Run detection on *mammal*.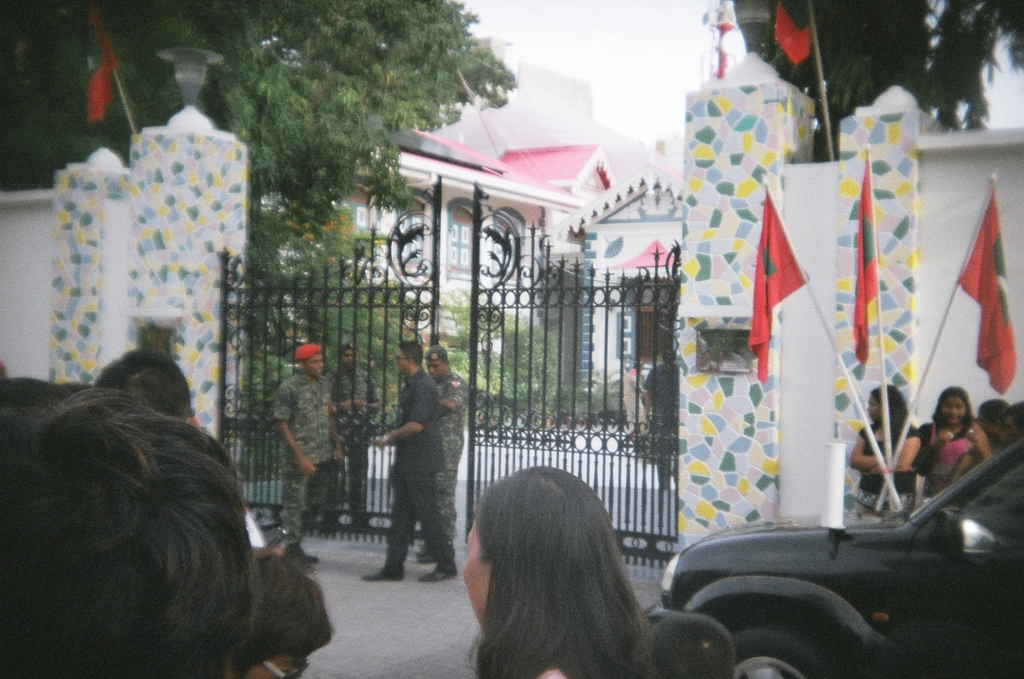
Result: crop(997, 403, 1023, 446).
